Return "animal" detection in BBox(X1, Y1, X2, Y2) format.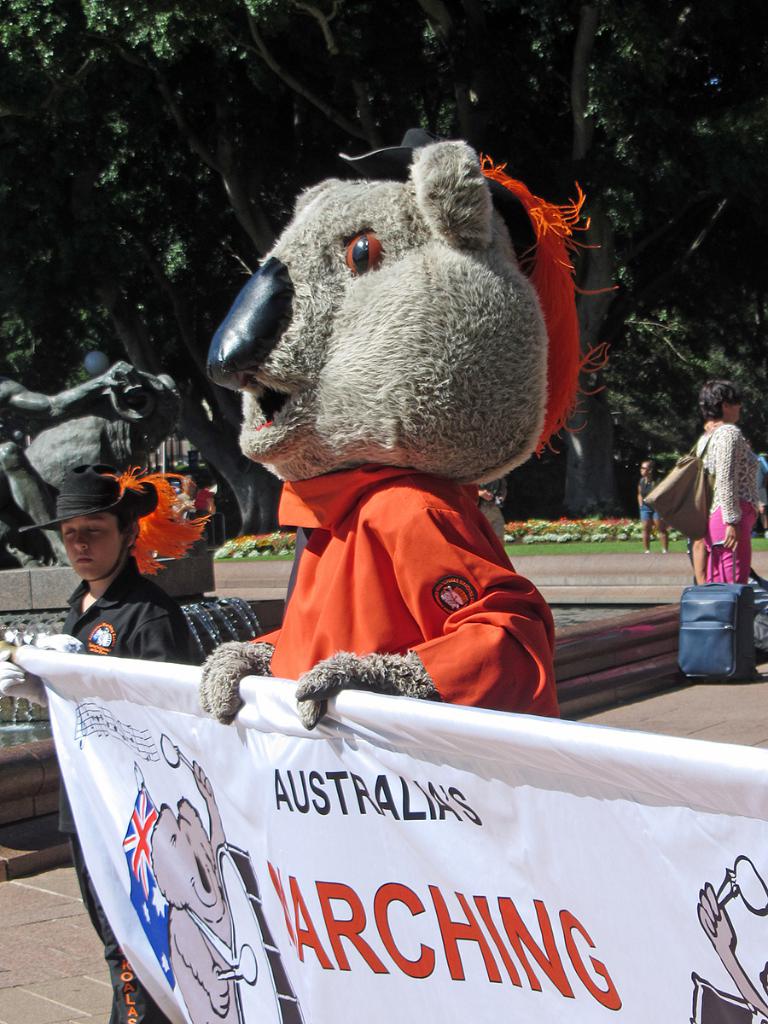
BBox(172, 762, 224, 1023).
